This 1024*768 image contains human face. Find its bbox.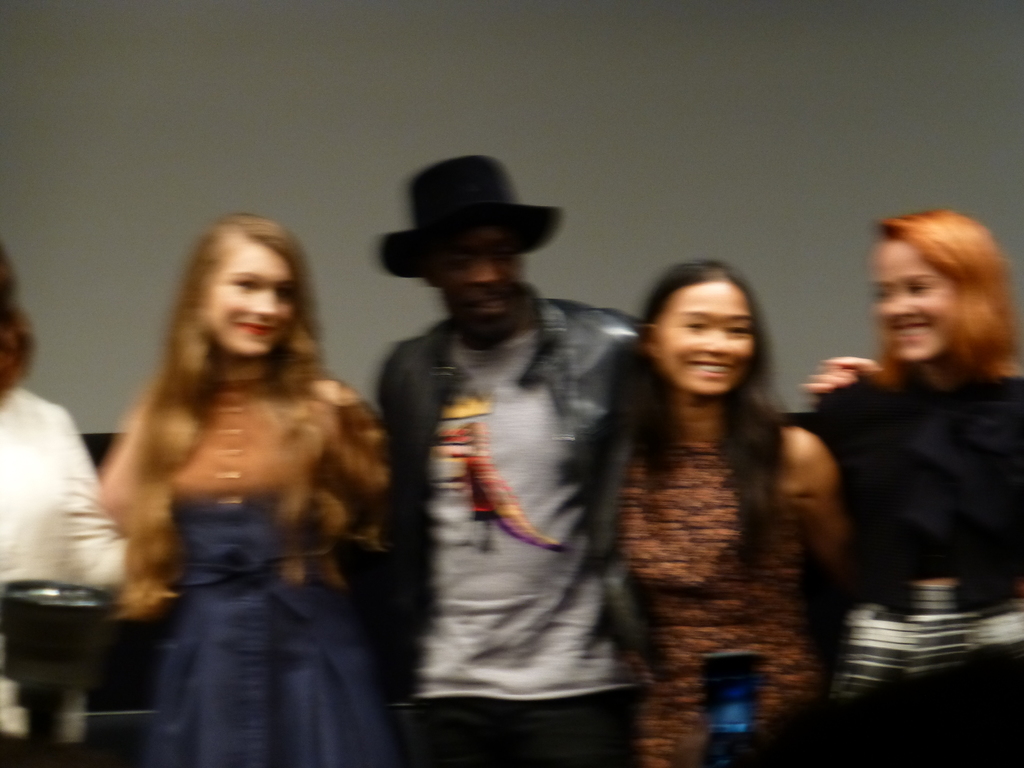
<bbox>653, 277, 755, 390</bbox>.
